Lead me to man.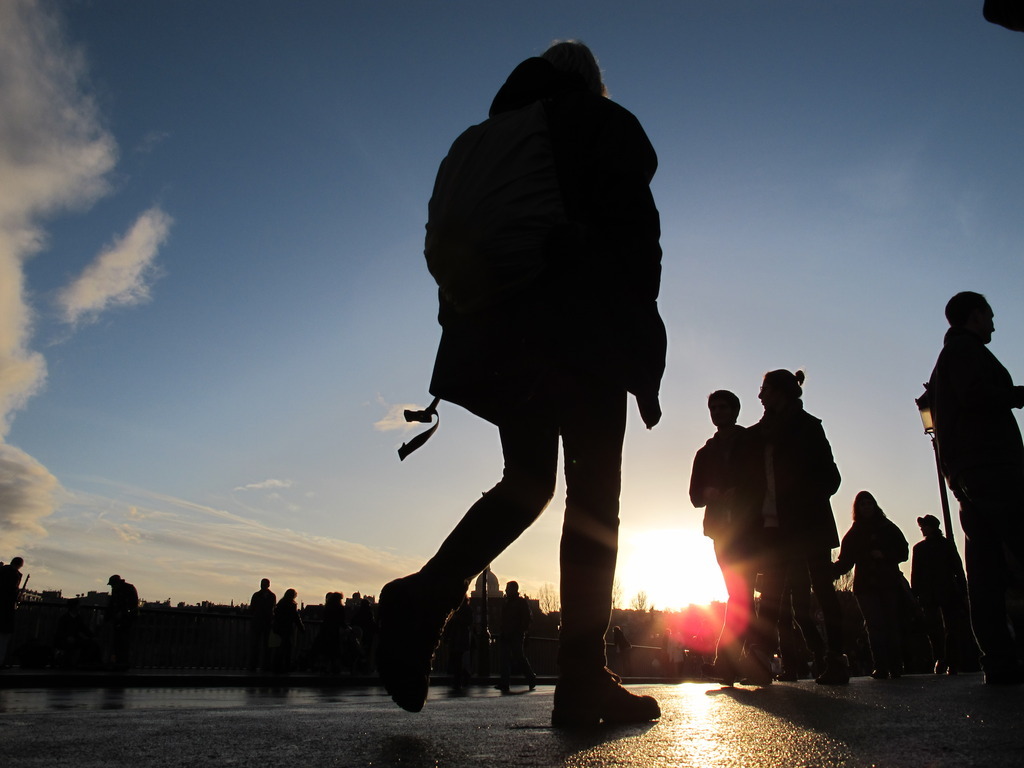
Lead to BBox(108, 574, 140, 609).
